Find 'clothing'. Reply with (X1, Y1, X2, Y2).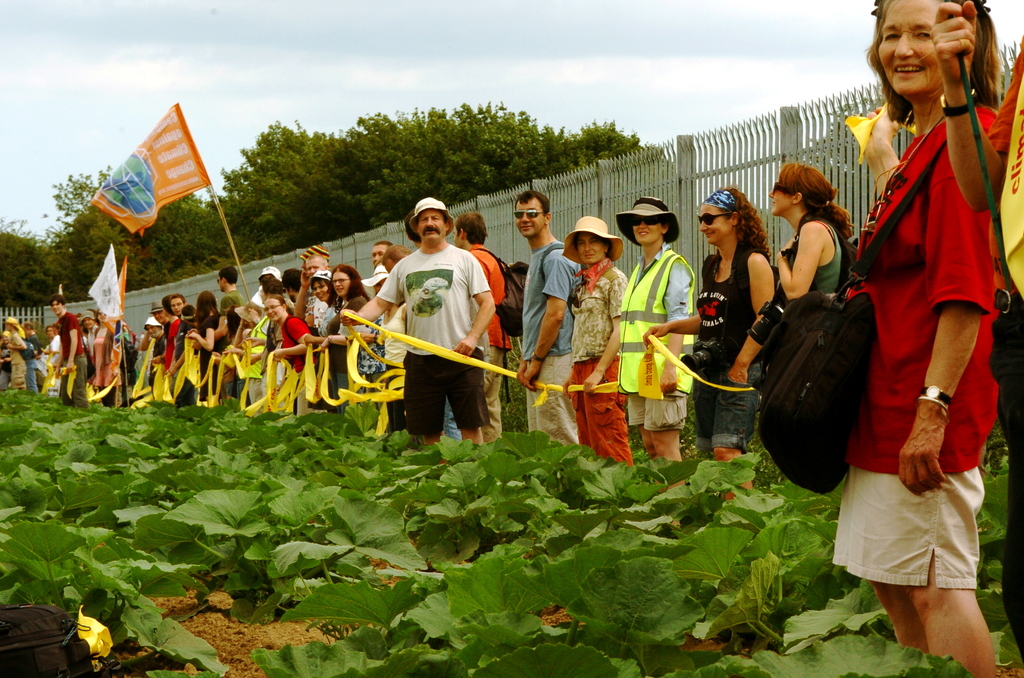
(376, 227, 493, 451).
